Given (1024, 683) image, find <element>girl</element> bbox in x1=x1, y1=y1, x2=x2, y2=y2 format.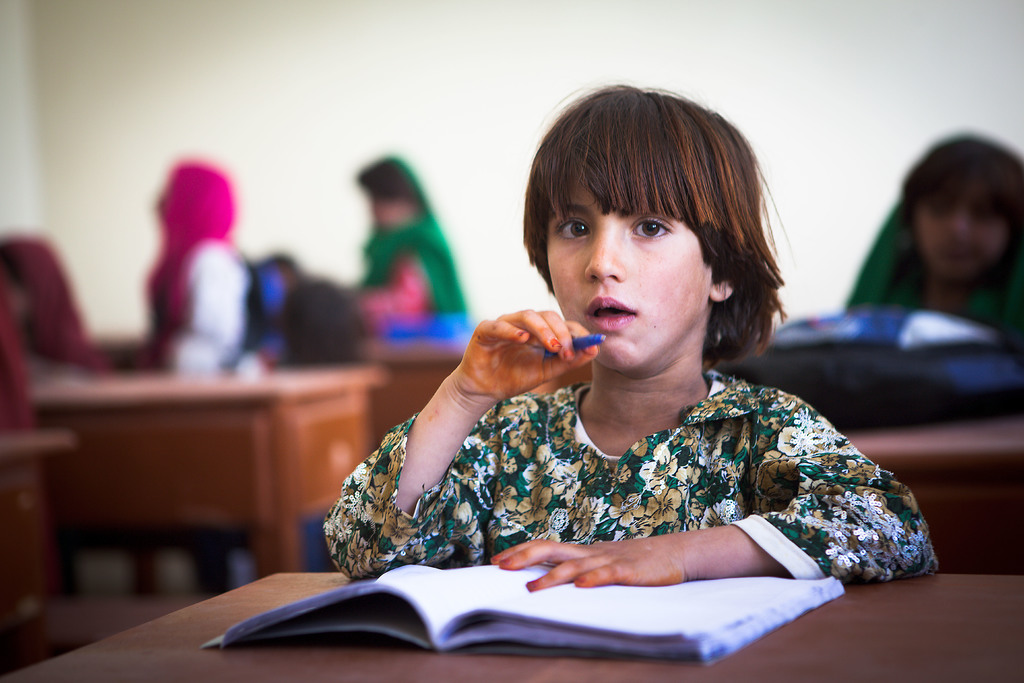
x1=317, y1=72, x2=940, y2=587.
